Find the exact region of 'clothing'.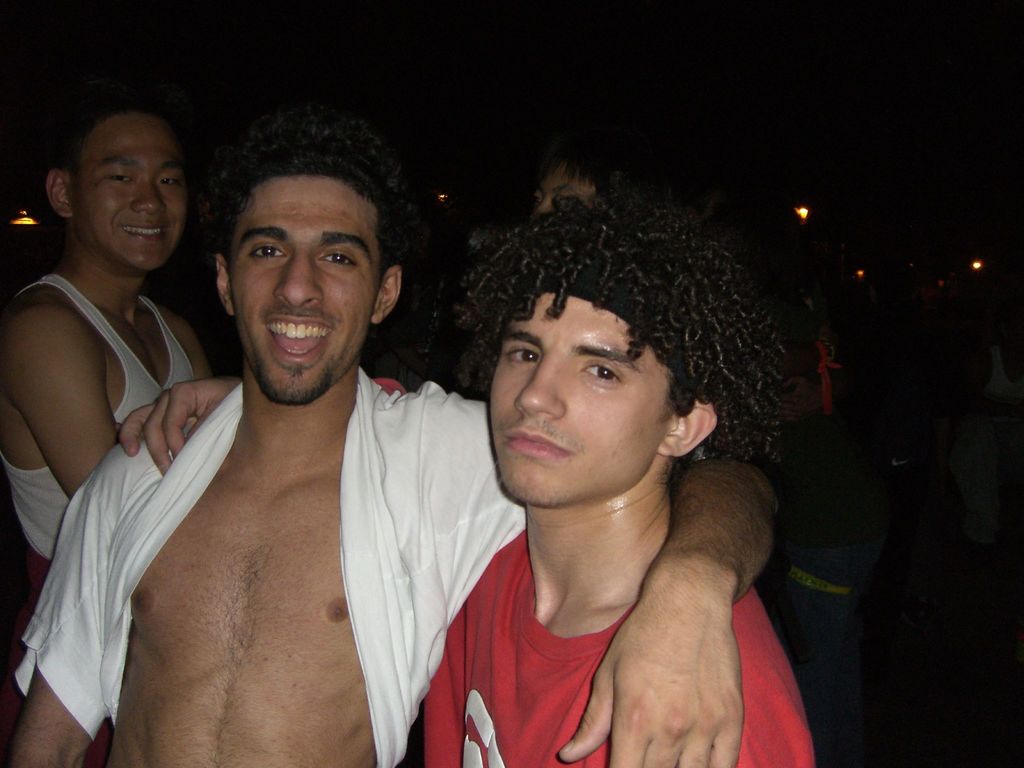
Exact region: {"left": 376, "top": 381, "right": 813, "bottom": 767}.
